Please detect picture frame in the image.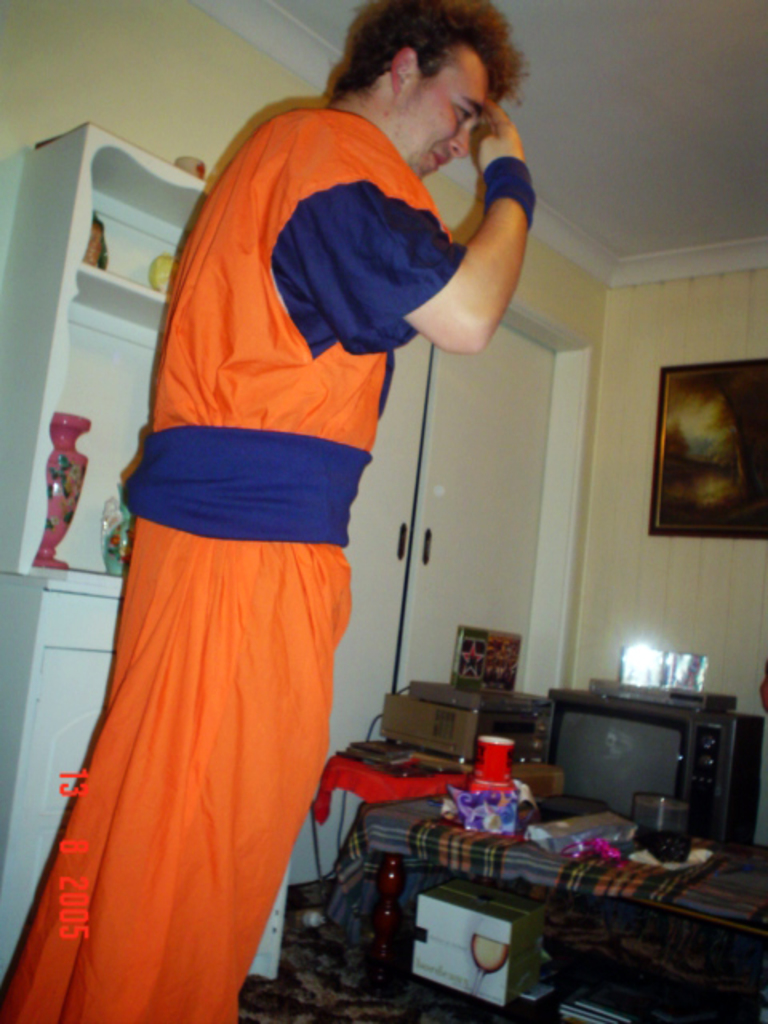
bbox=(654, 357, 766, 536).
